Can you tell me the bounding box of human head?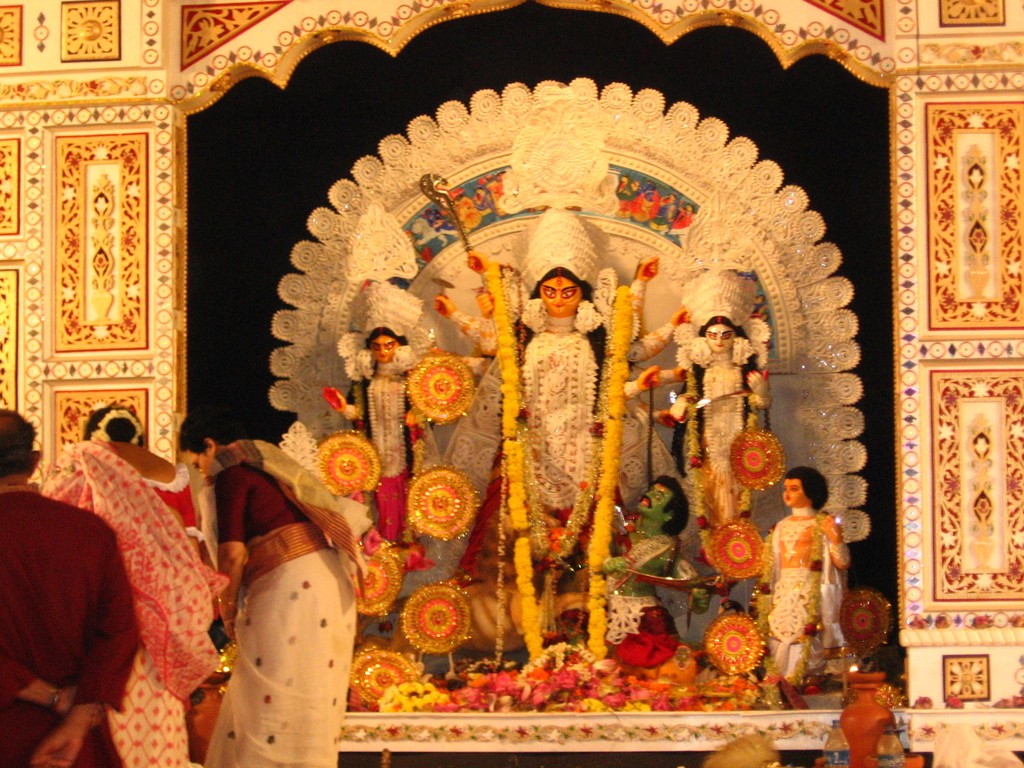
{"left": 533, "top": 268, "right": 590, "bottom": 321}.
